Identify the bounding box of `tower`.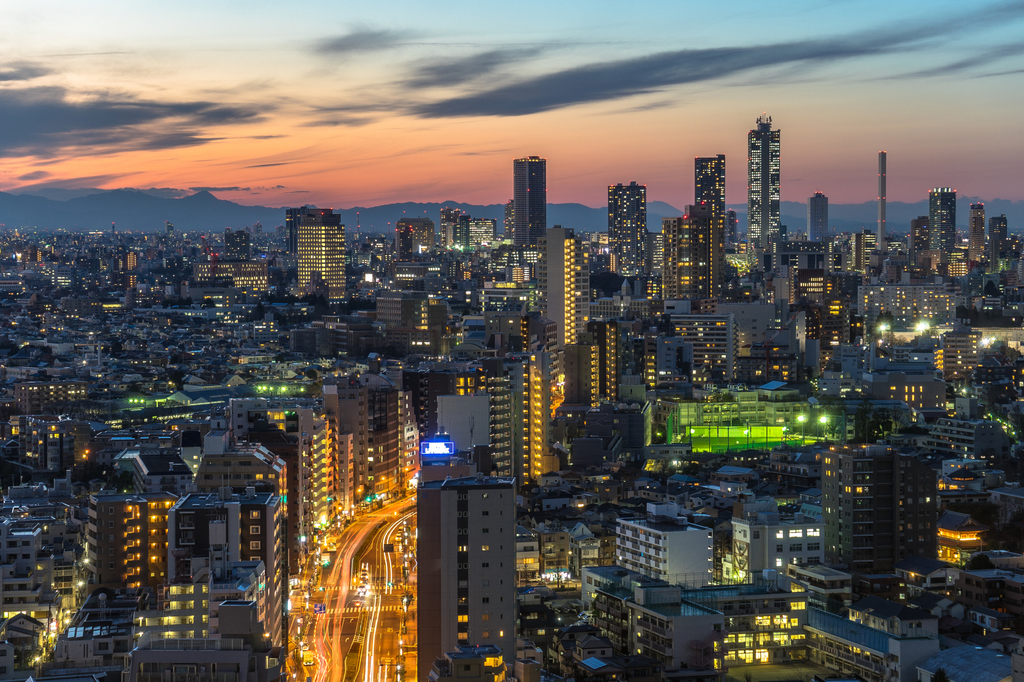
select_region(108, 215, 116, 236).
